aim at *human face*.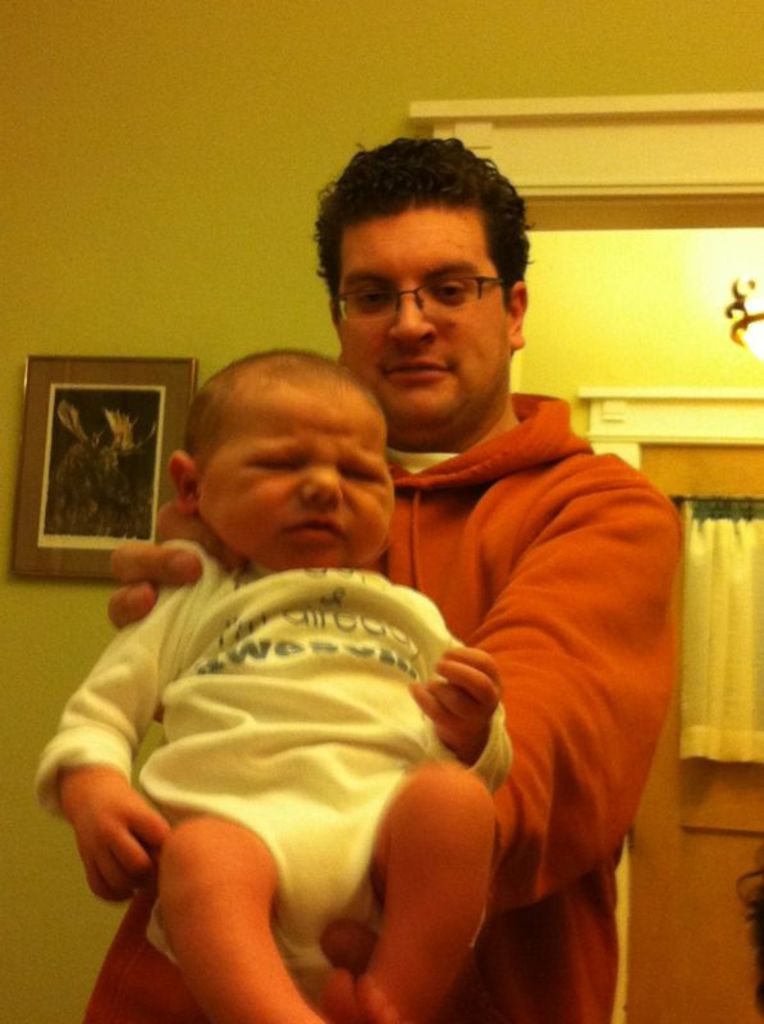
Aimed at left=195, top=376, right=395, bottom=567.
